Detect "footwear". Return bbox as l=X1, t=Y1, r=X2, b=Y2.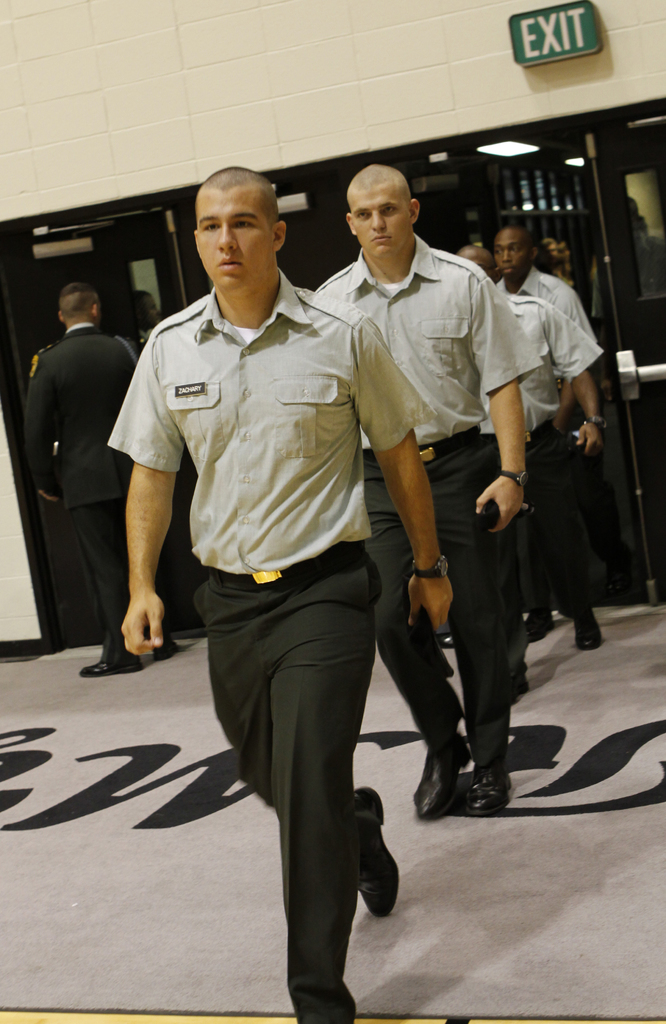
l=518, t=607, r=551, b=641.
